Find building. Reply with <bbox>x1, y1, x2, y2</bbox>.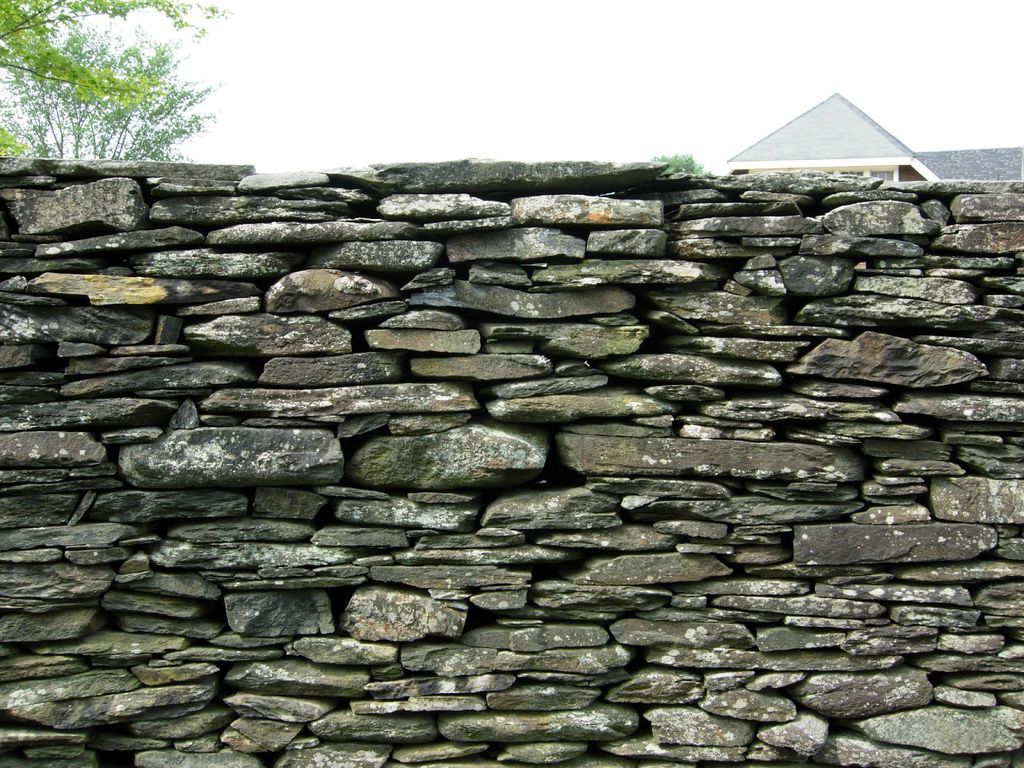
<bbox>725, 90, 1023, 179</bbox>.
